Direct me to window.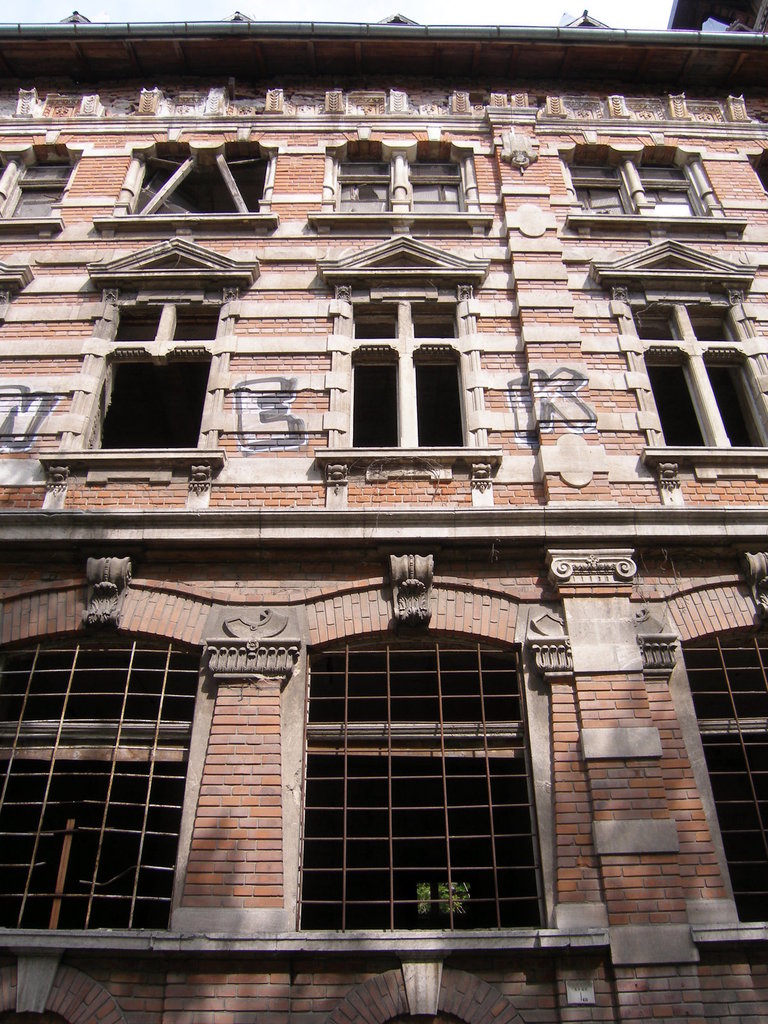
Direction: (x1=327, y1=239, x2=506, y2=468).
